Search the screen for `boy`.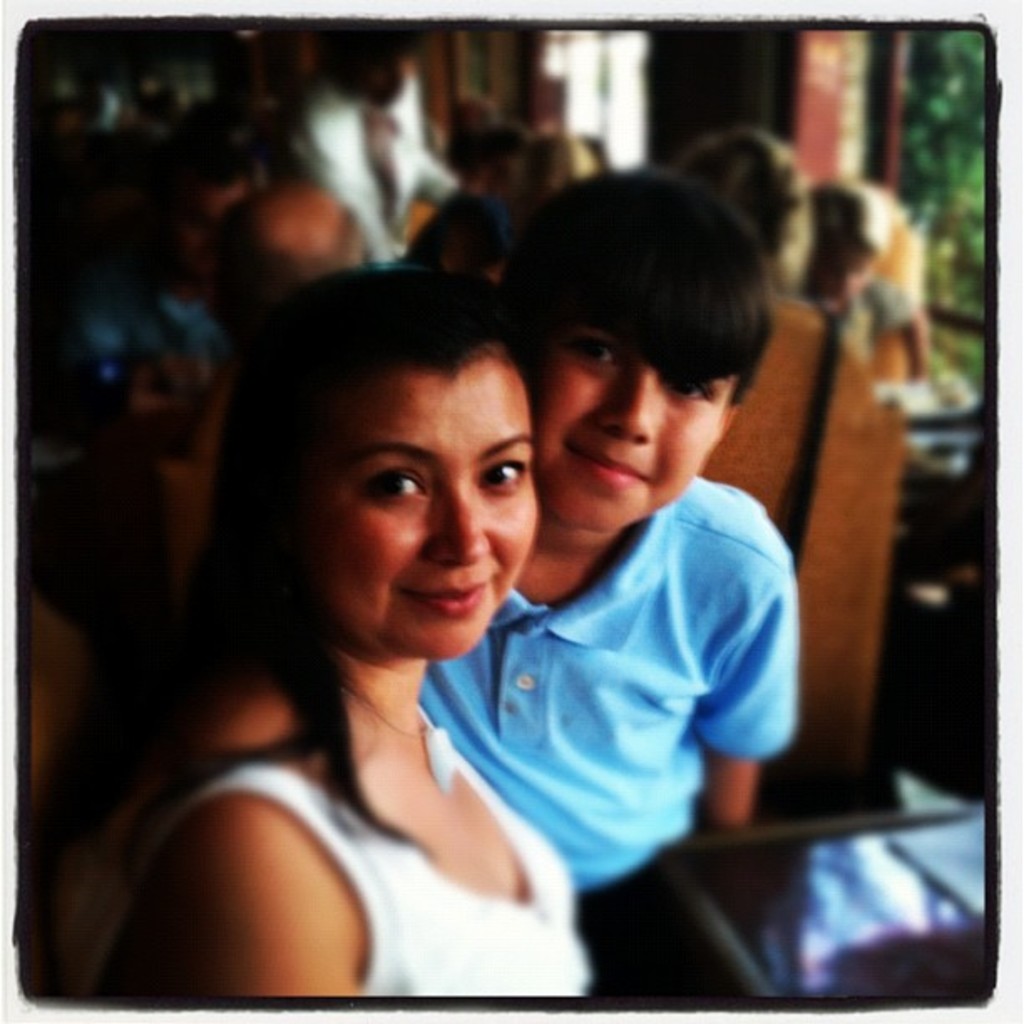
Found at box=[316, 182, 786, 999].
